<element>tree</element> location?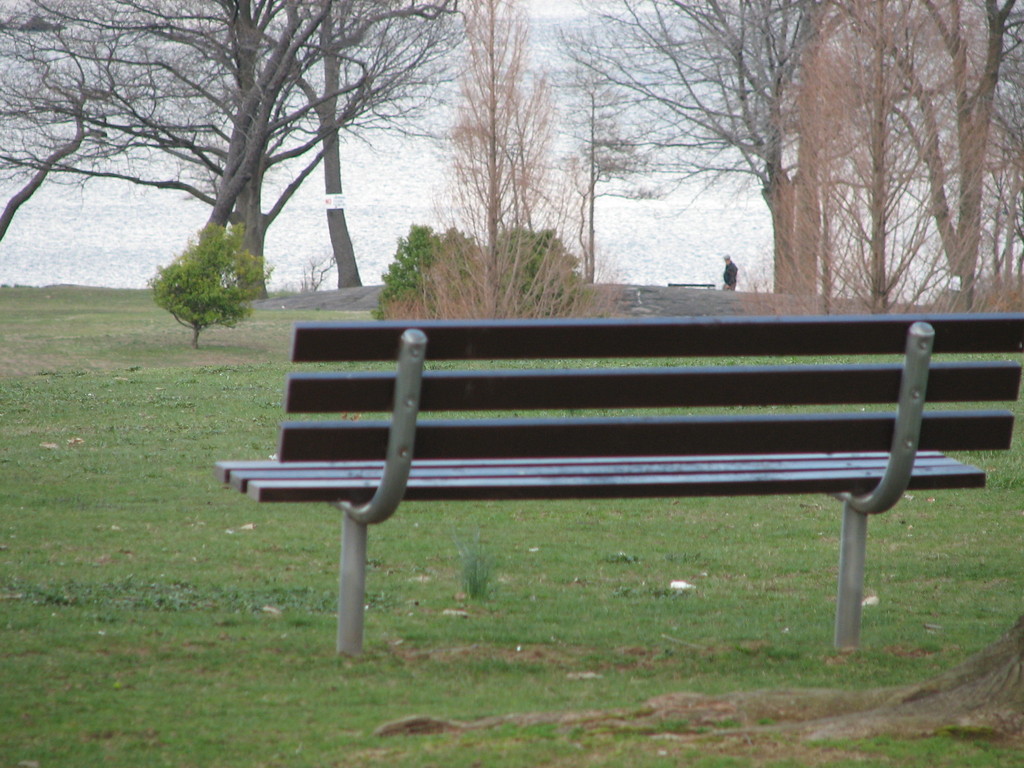
Rect(549, 0, 1023, 302)
